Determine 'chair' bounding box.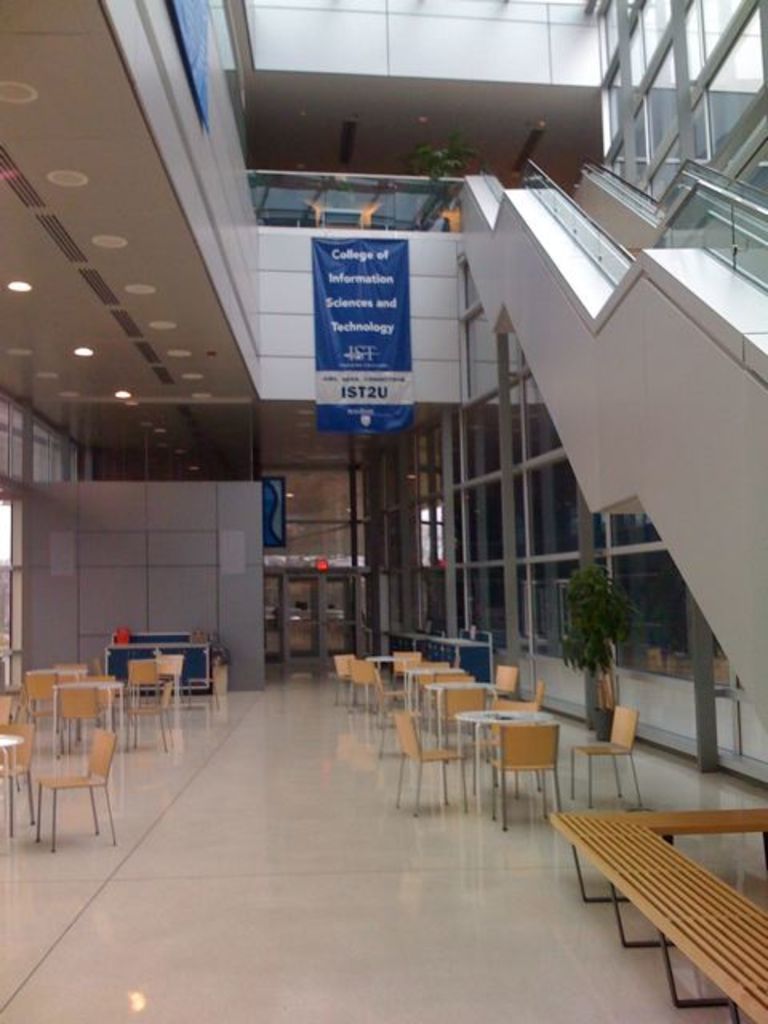
Determined: Rect(402, 707, 467, 813).
